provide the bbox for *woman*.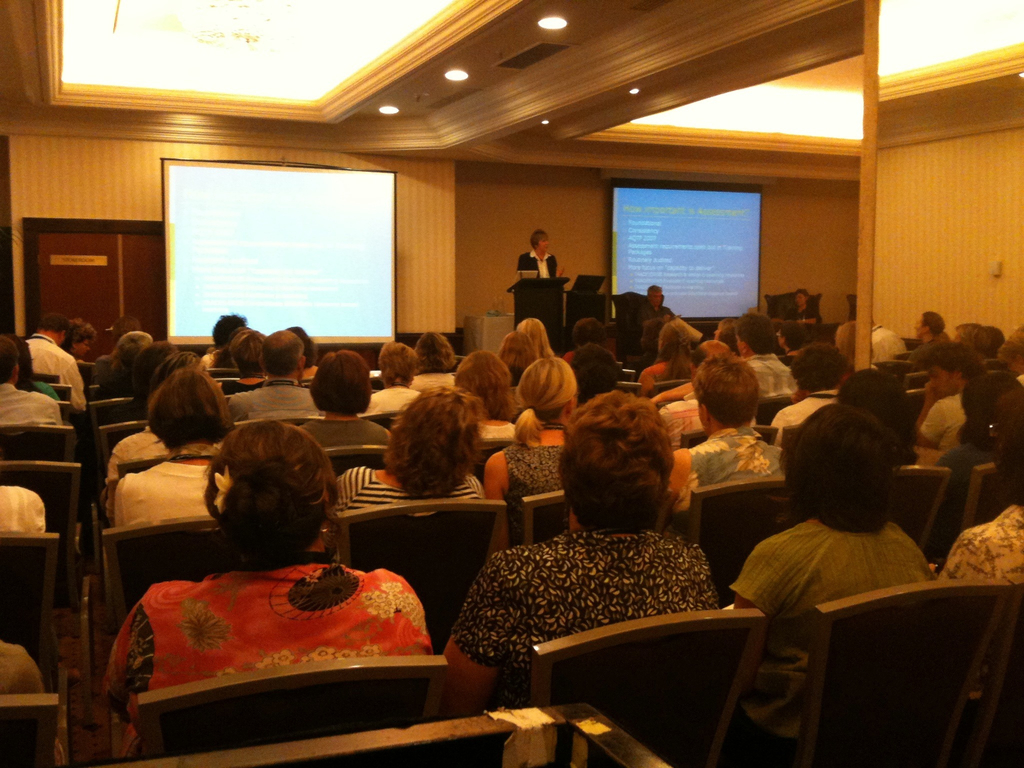
(left=83, top=429, right=434, bottom=751).
